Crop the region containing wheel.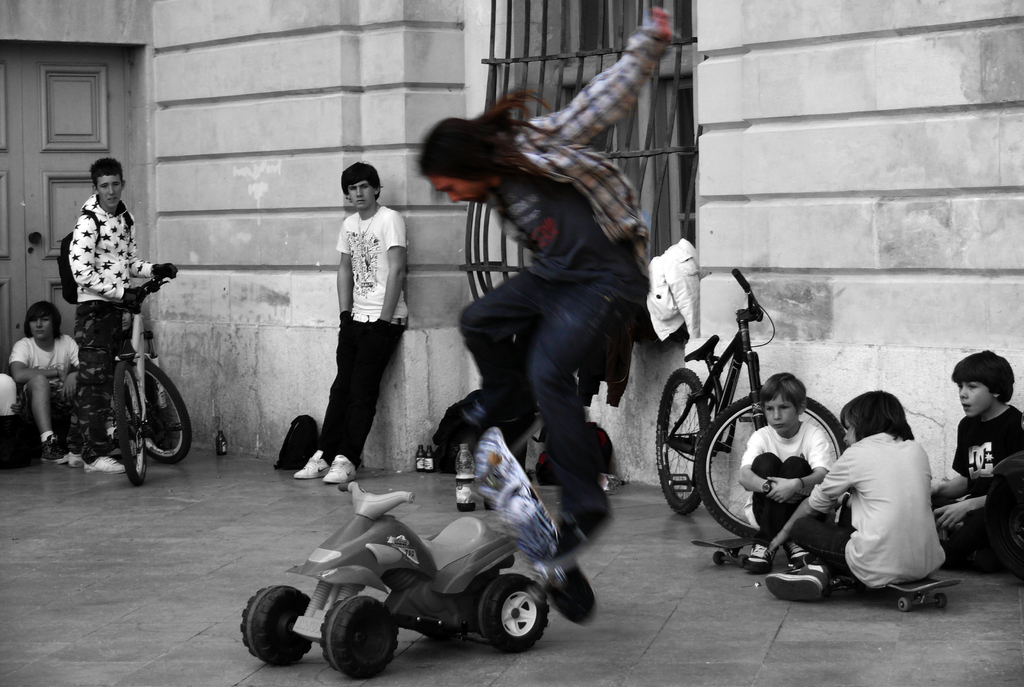
Crop region: 468 586 547 664.
